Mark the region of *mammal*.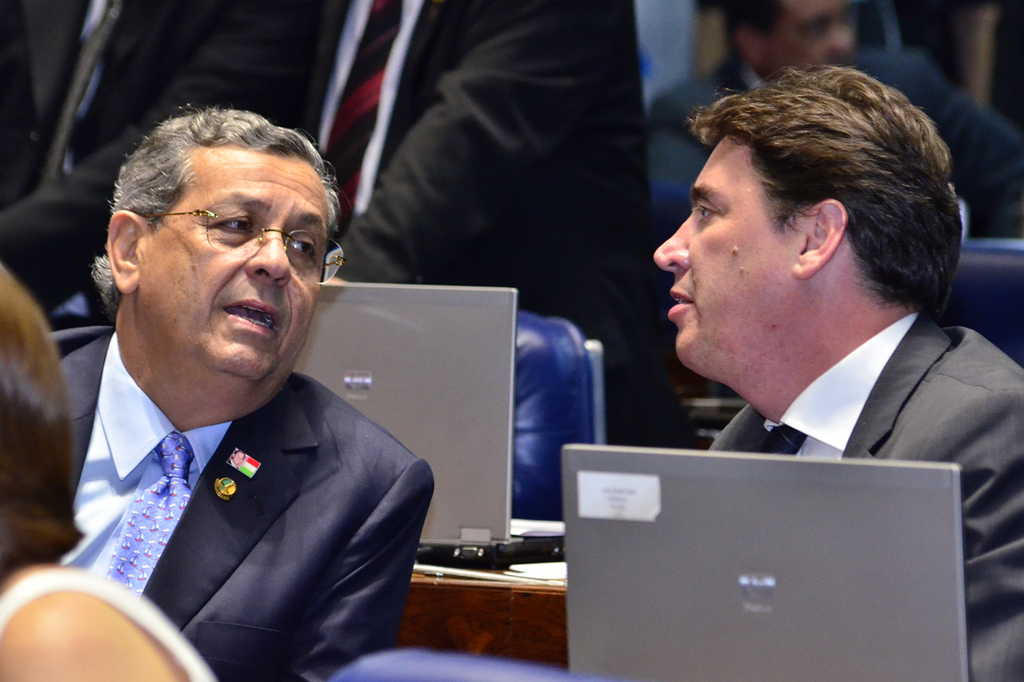
Region: x1=627, y1=0, x2=1021, y2=232.
